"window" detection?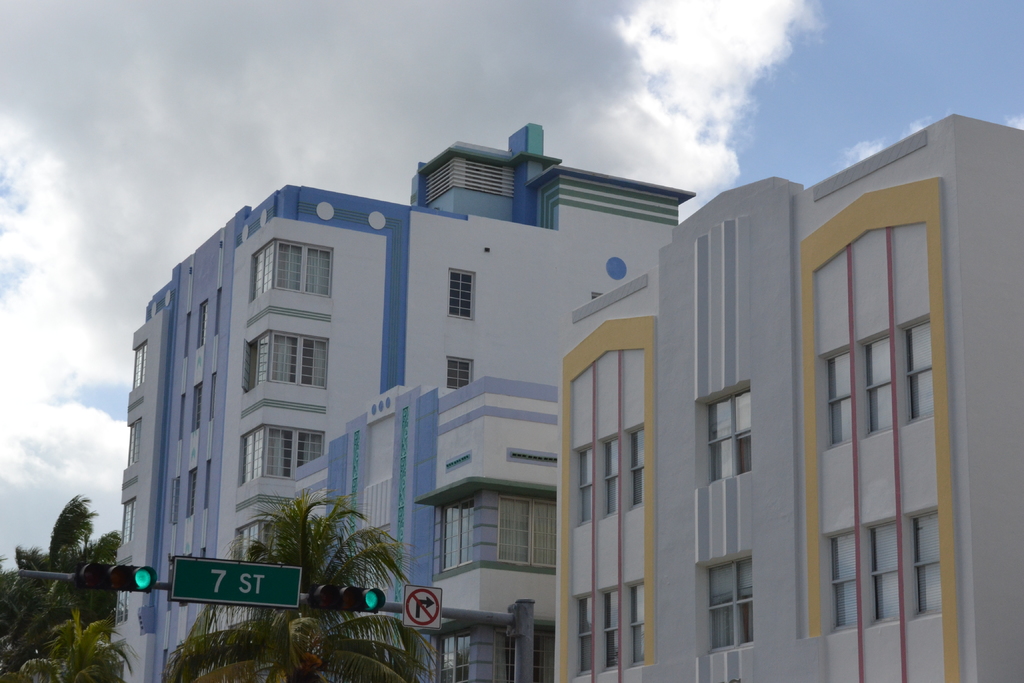
l=215, t=285, r=225, b=333
